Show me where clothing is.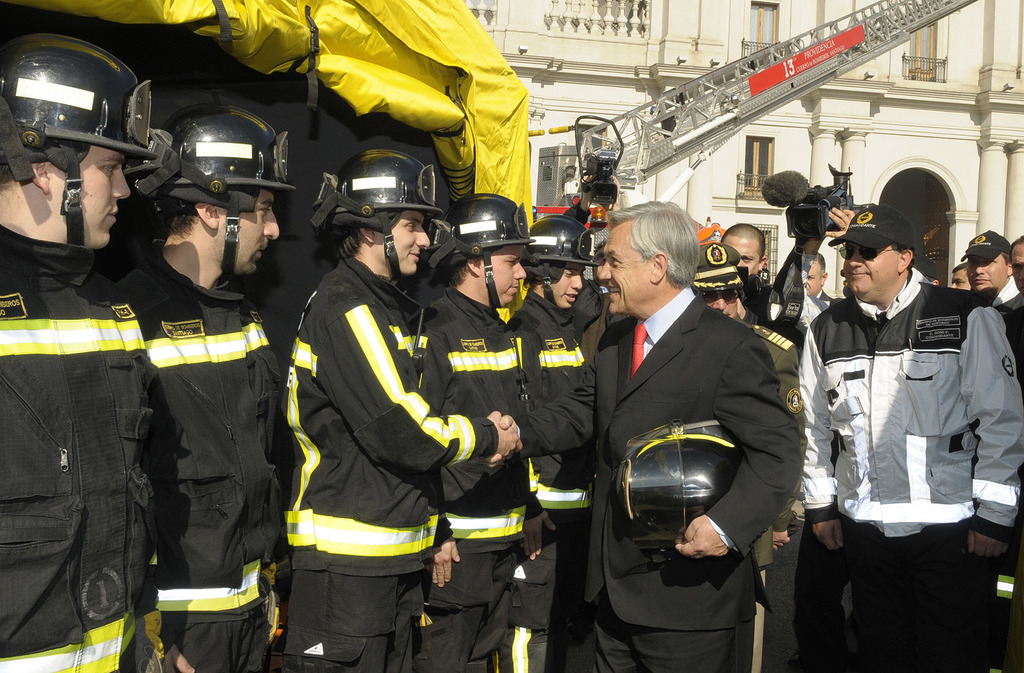
clothing is at left=127, top=233, right=292, bottom=672.
